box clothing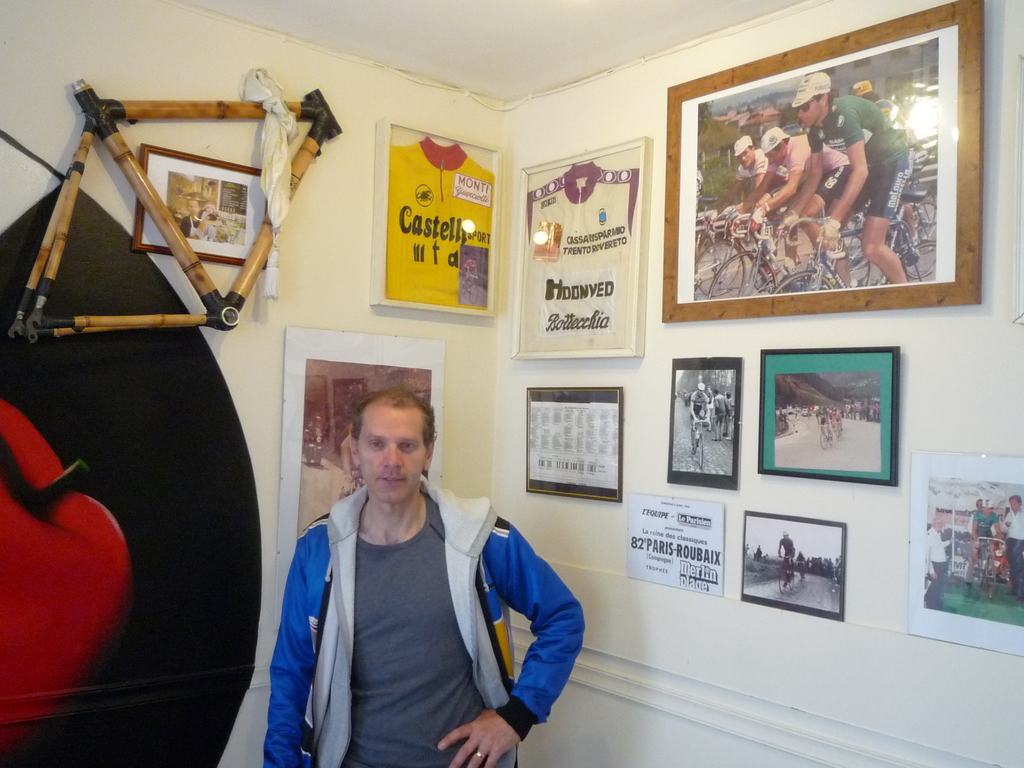
[926, 528, 942, 590]
